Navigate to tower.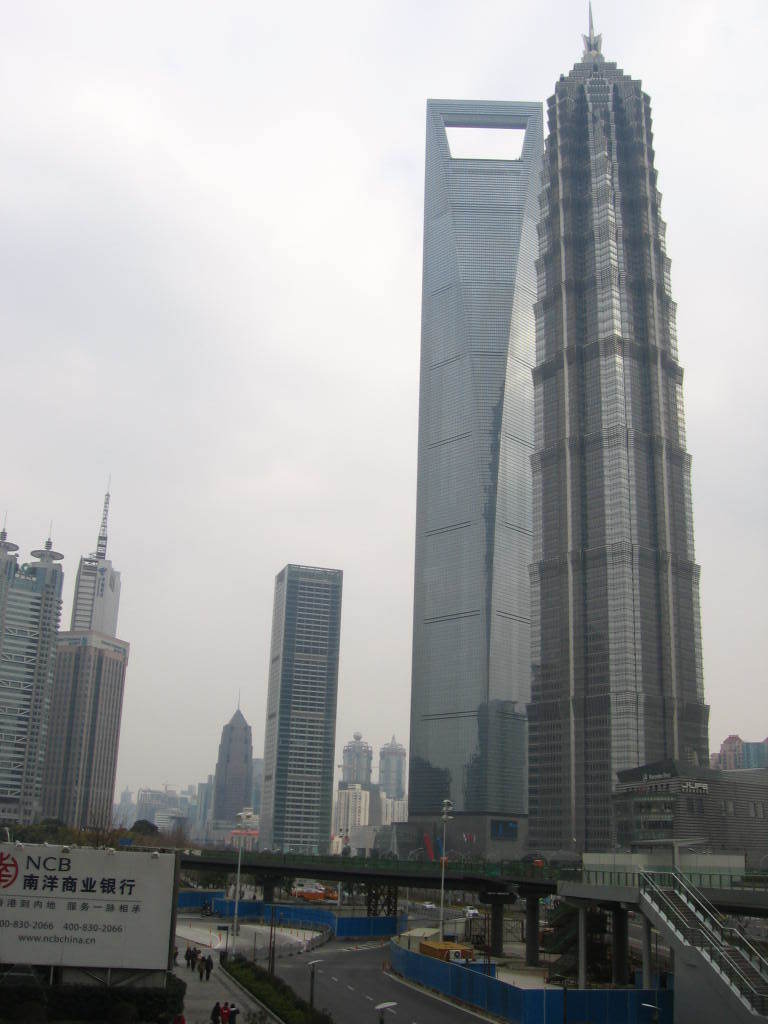
Navigation target: {"left": 523, "top": 0, "right": 714, "bottom": 851}.
